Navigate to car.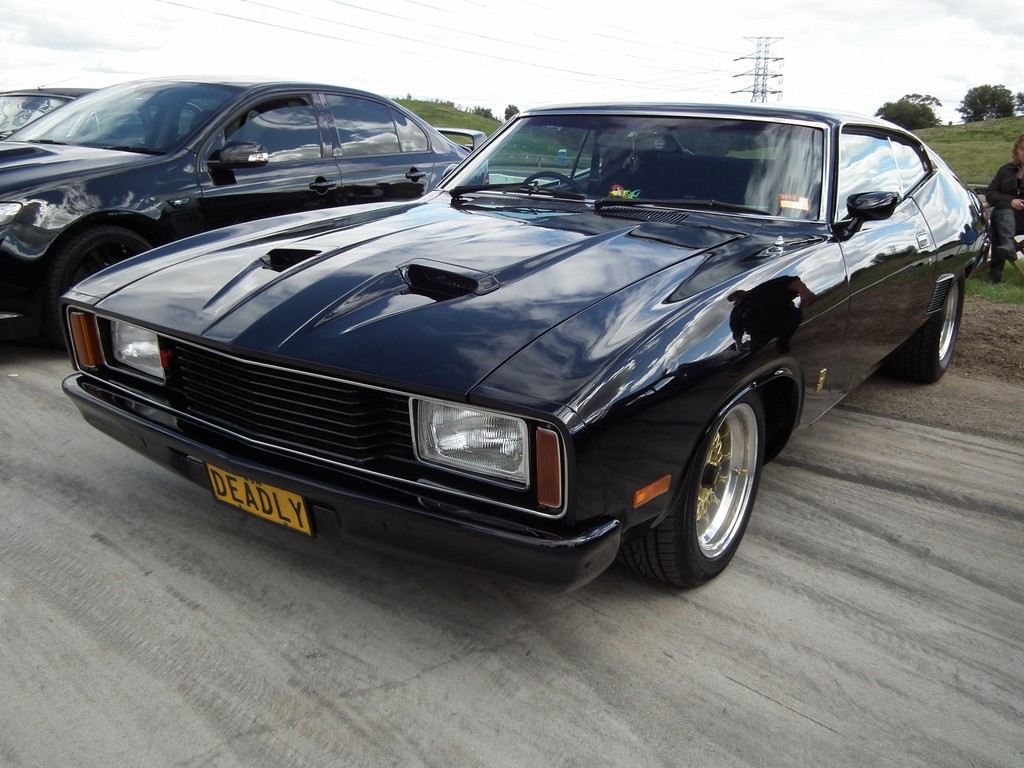
Navigation target: (left=0, top=74, right=485, bottom=346).
